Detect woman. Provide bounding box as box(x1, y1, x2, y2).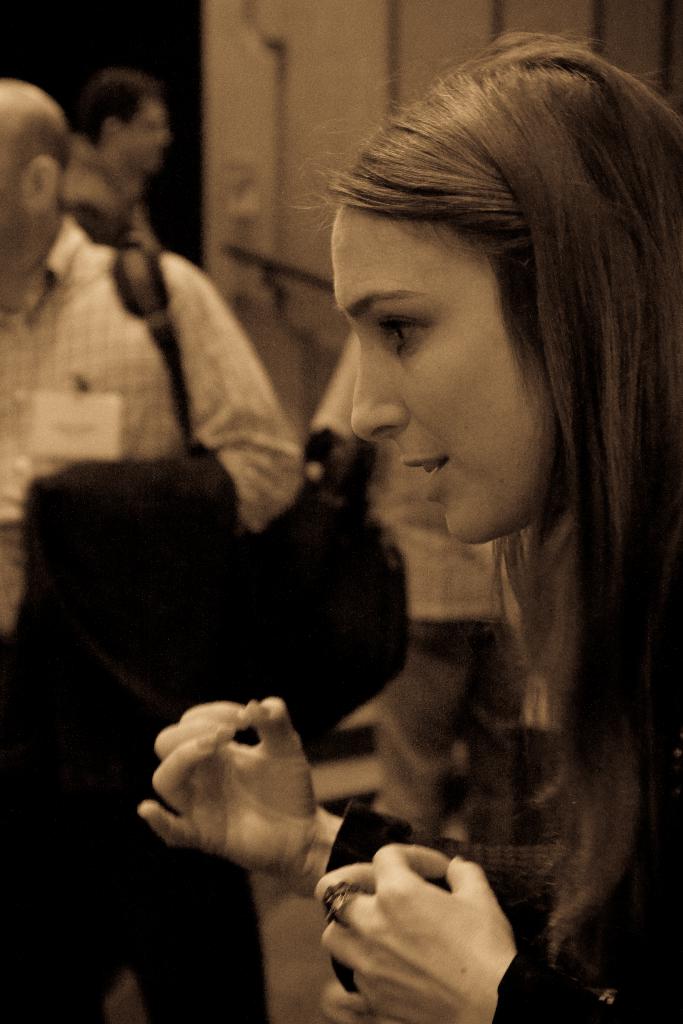
box(0, 72, 309, 1023).
